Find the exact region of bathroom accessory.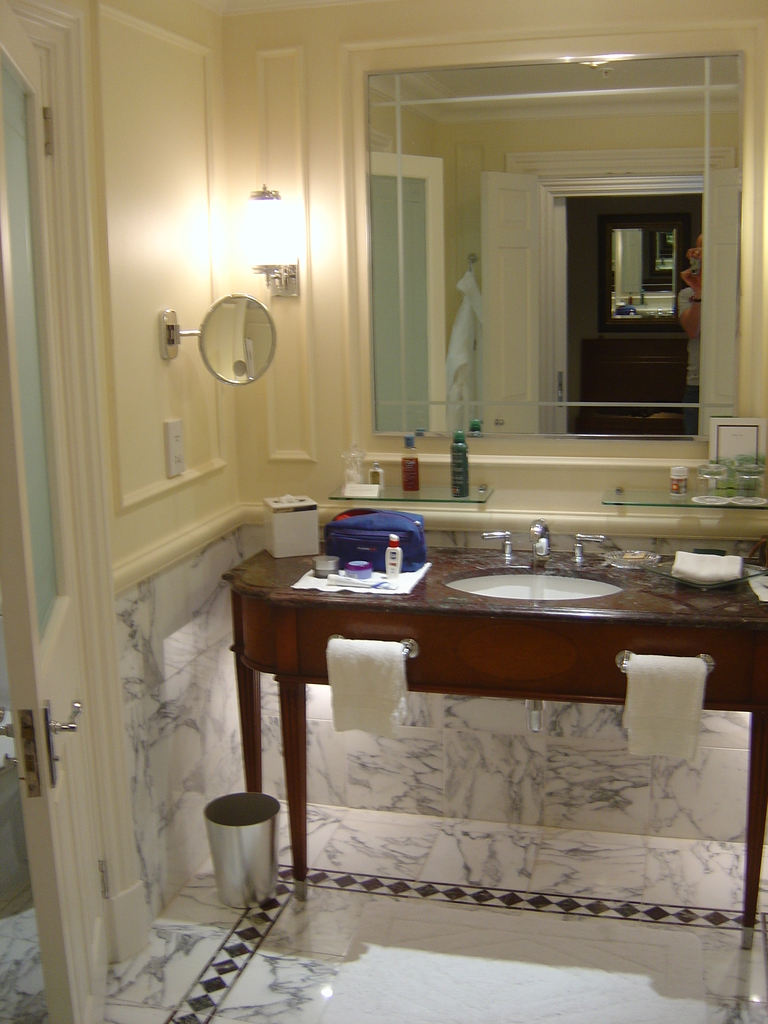
Exact region: l=331, t=483, r=495, b=502.
